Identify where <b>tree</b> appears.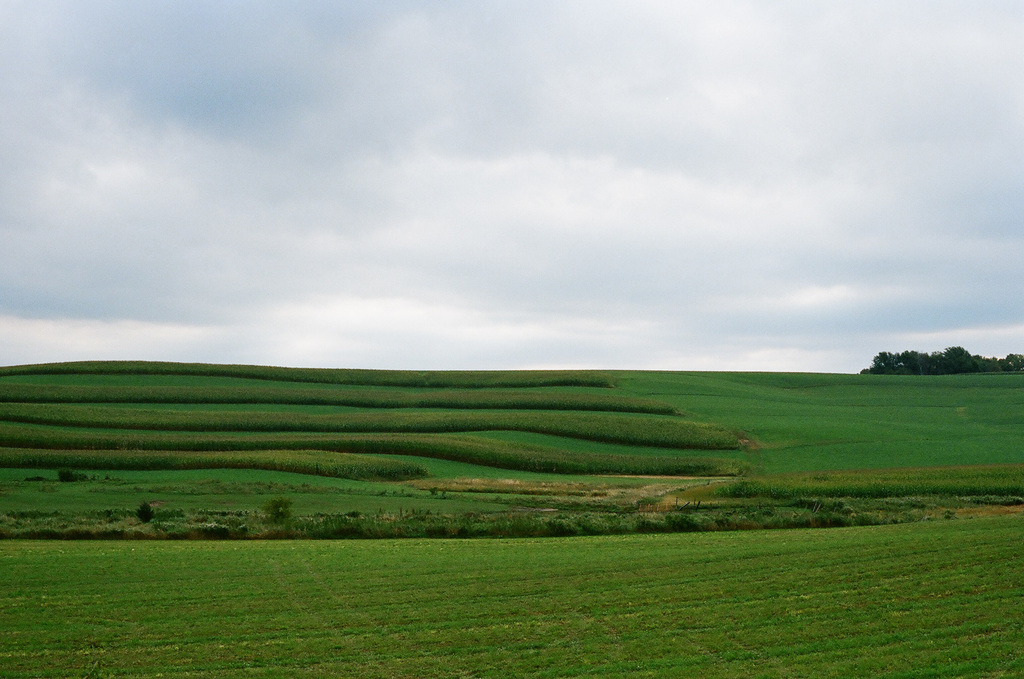
Appears at <bbox>973, 351, 1023, 376</bbox>.
